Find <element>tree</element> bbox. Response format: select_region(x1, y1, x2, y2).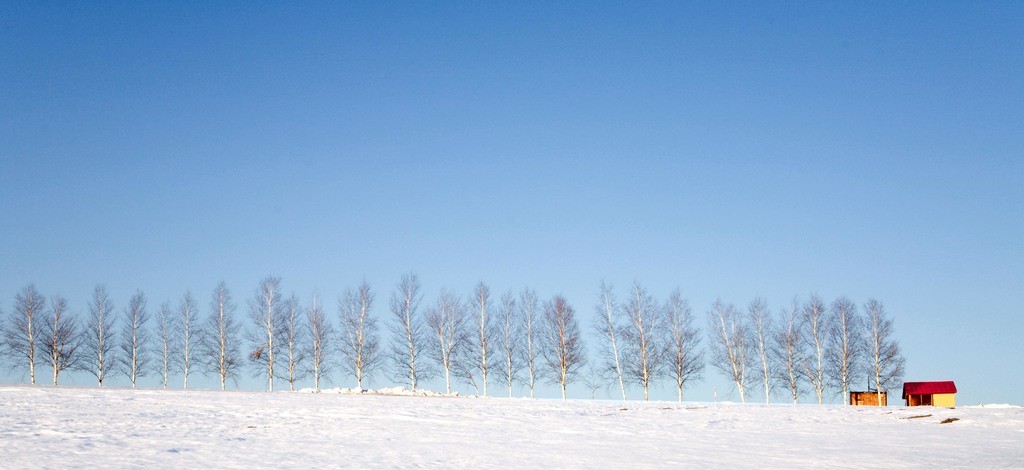
select_region(45, 289, 77, 382).
